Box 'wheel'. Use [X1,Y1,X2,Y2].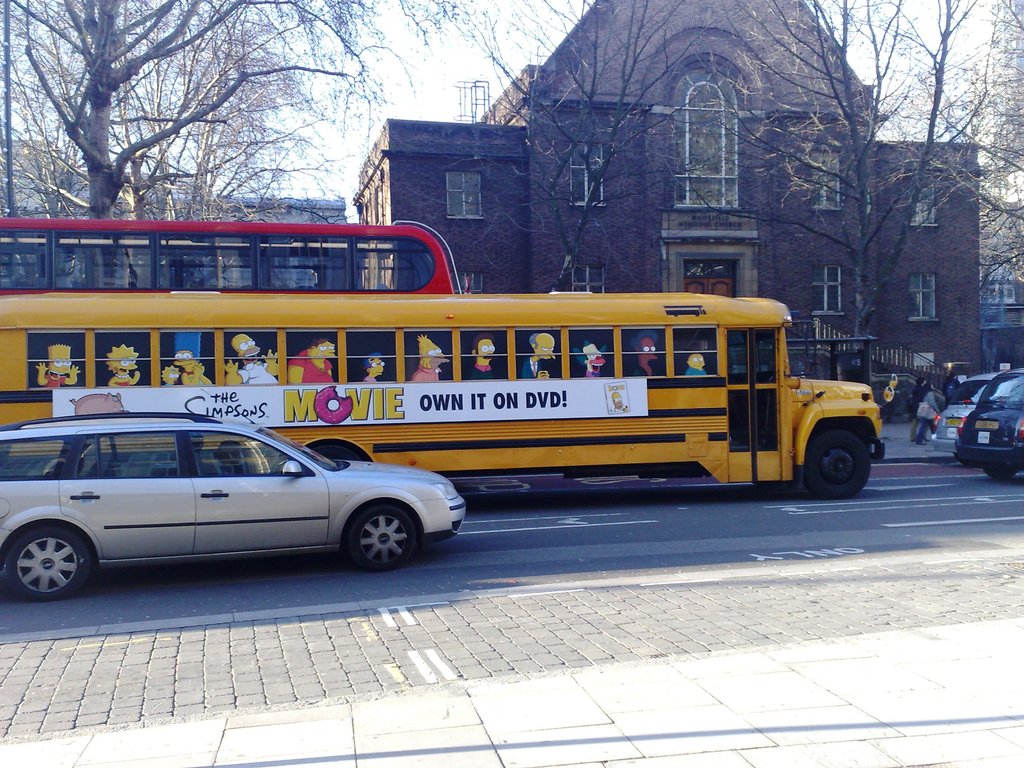
[982,467,1016,482].
